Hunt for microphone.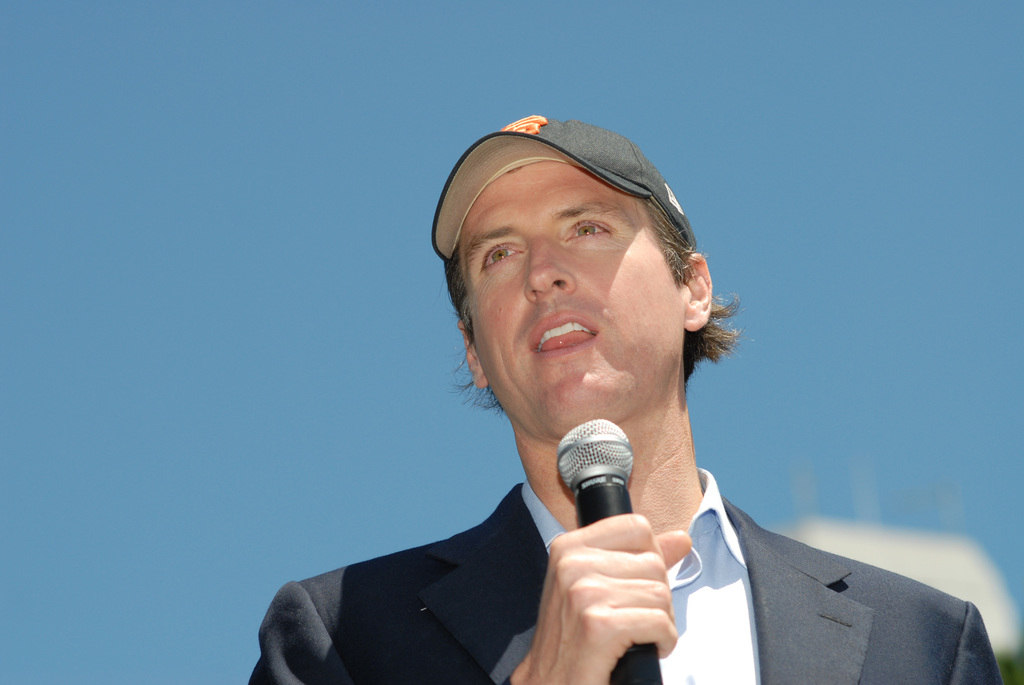
Hunted down at <box>552,418,668,684</box>.
